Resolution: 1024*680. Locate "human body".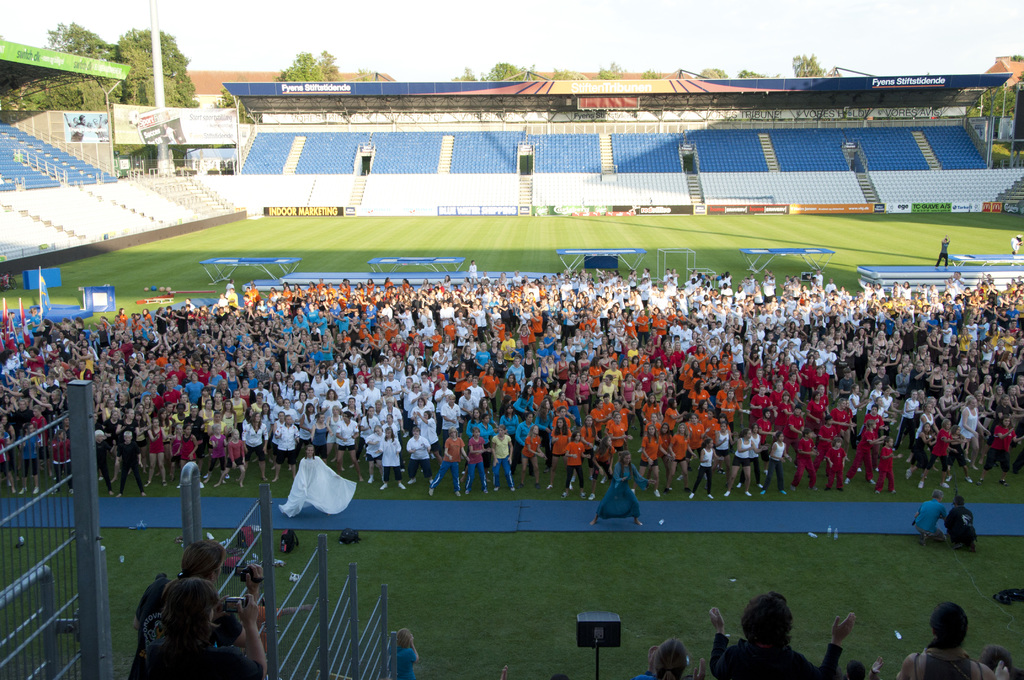
<box>226,304,237,313</box>.
